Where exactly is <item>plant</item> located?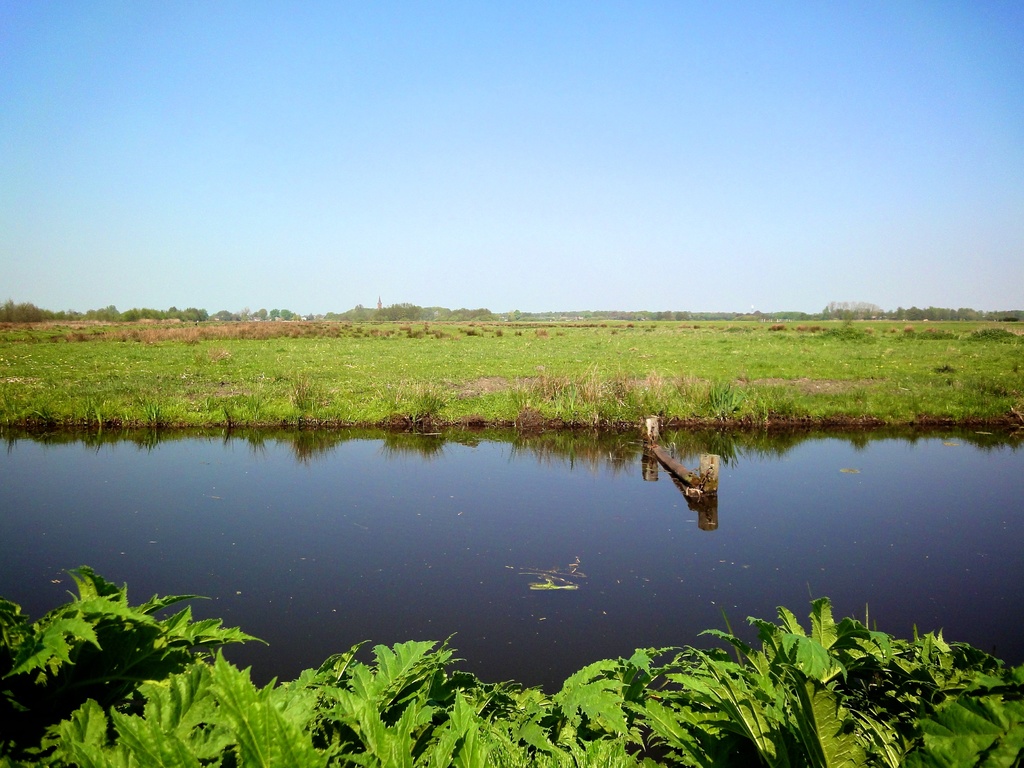
Its bounding box is x1=45 y1=308 x2=90 y2=319.
